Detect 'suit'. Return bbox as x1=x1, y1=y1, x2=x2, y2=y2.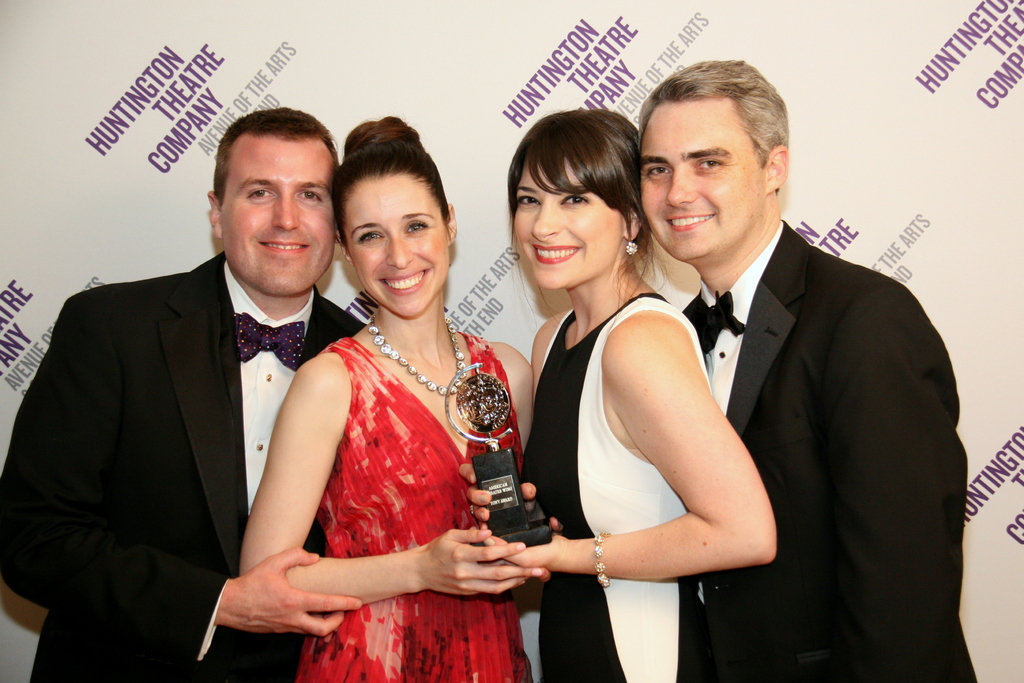
x1=0, y1=251, x2=368, y2=682.
